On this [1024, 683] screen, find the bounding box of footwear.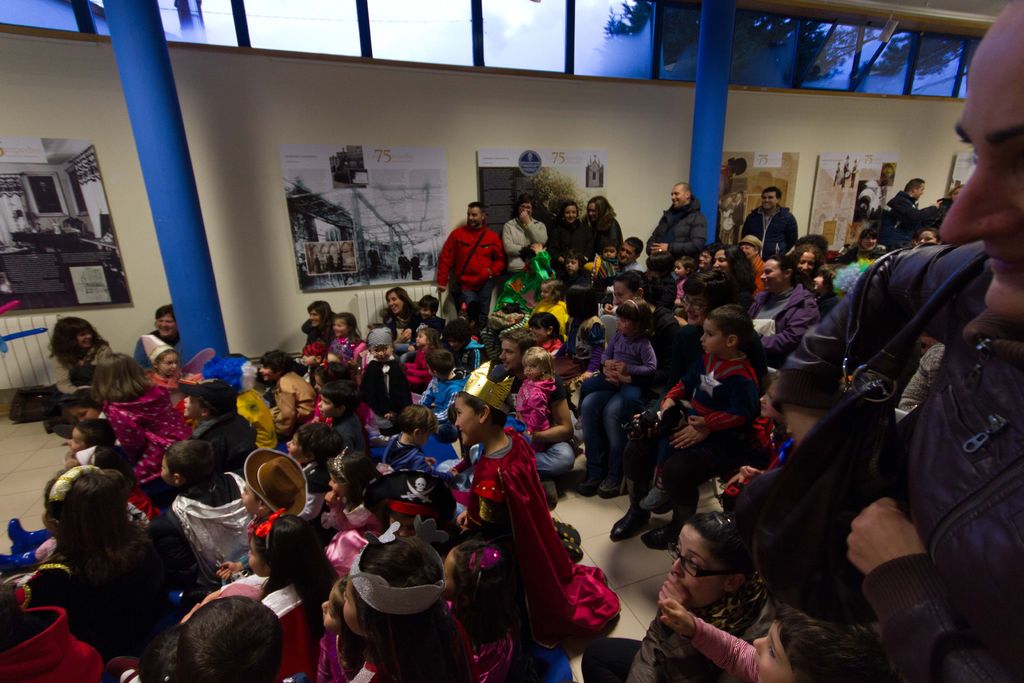
Bounding box: bbox(539, 477, 563, 507).
